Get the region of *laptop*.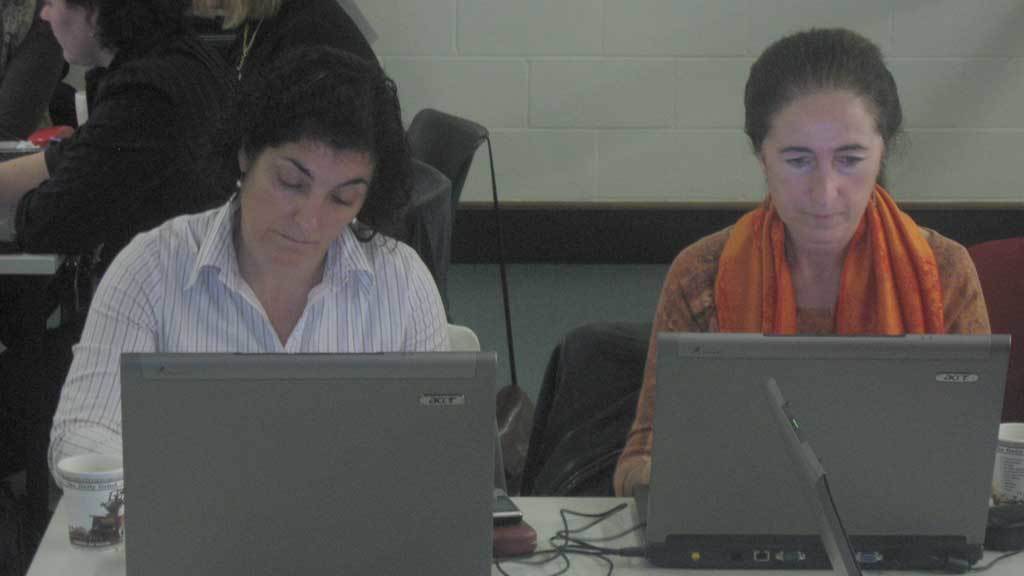
l=123, t=353, r=495, b=575.
